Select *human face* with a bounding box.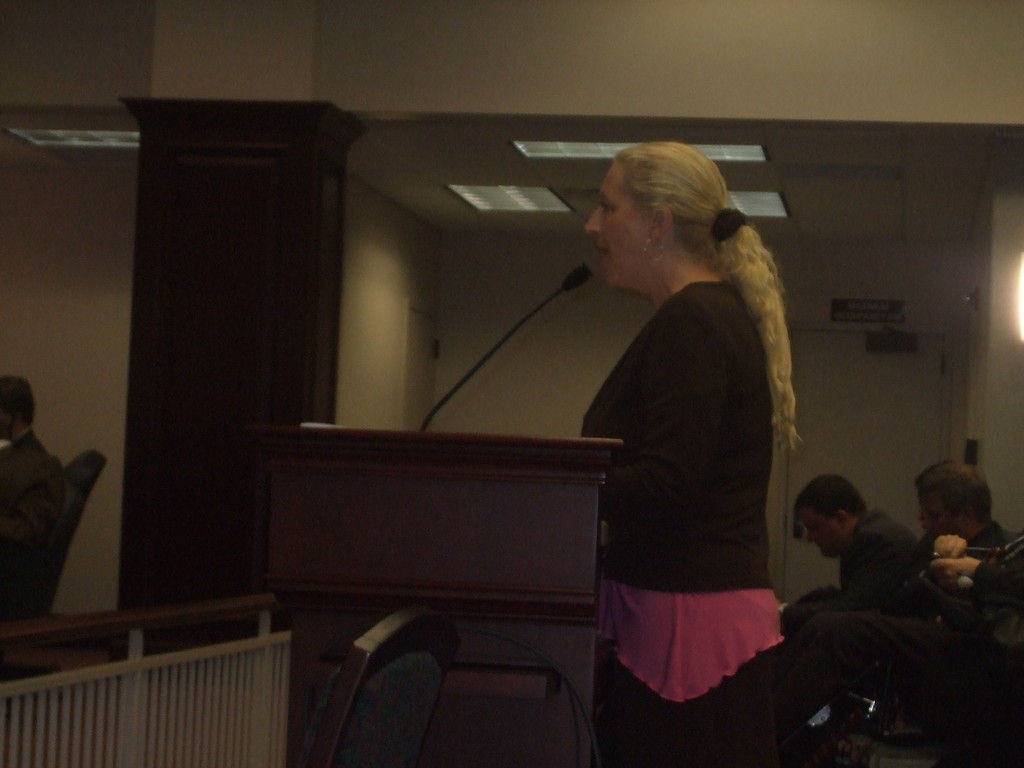
bbox=[584, 161, 649, 286].
